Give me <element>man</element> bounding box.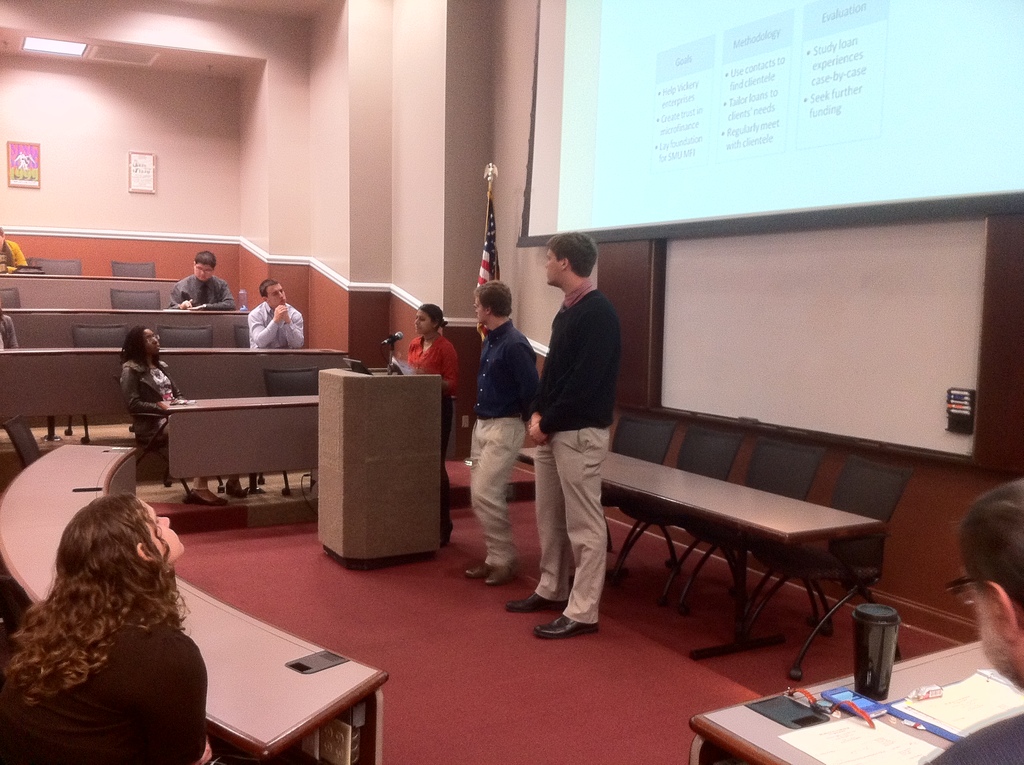
<region>244, 276, 307, 355</region>.
